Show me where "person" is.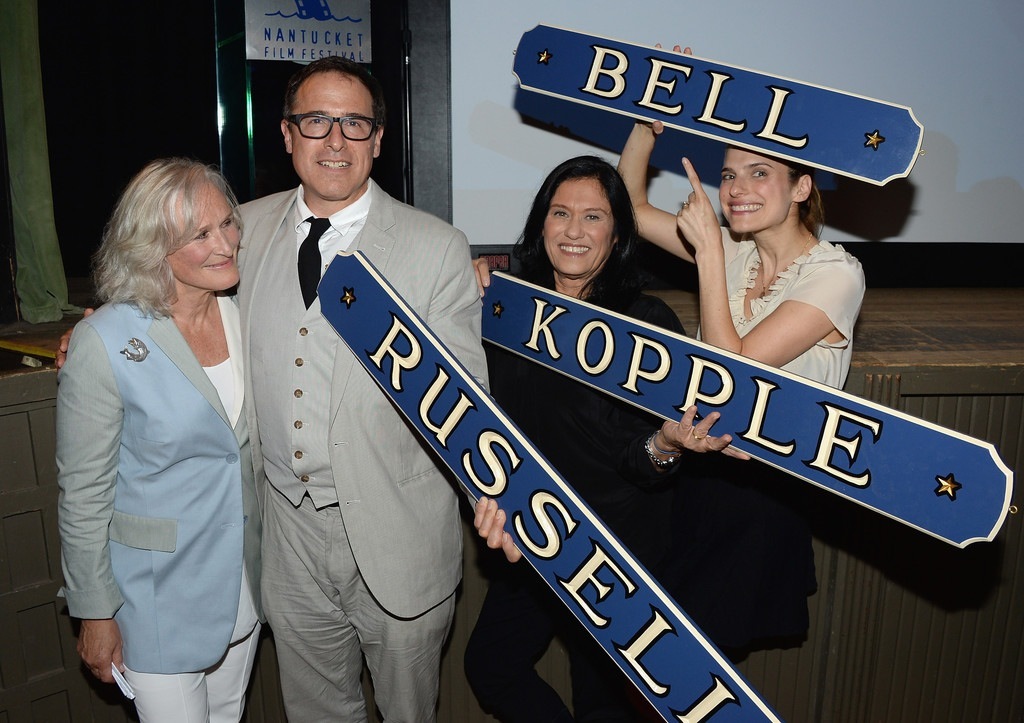
"person" is at <box>615,43,865,664</box>.
